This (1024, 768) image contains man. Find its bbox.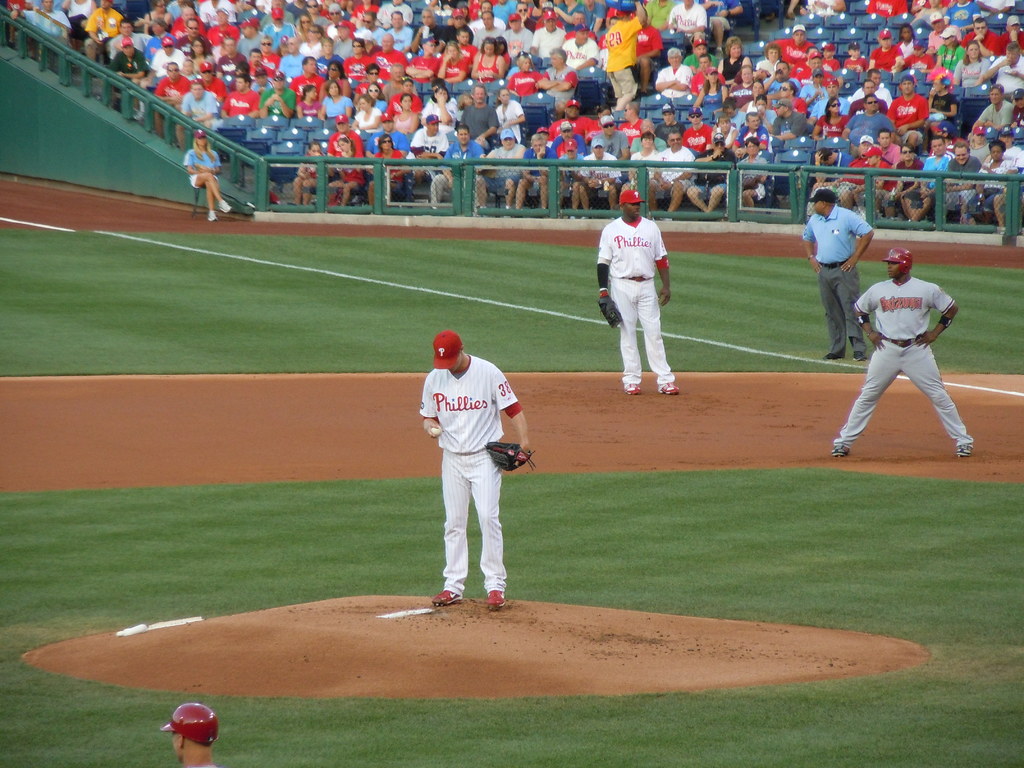
324,115,364,161.
